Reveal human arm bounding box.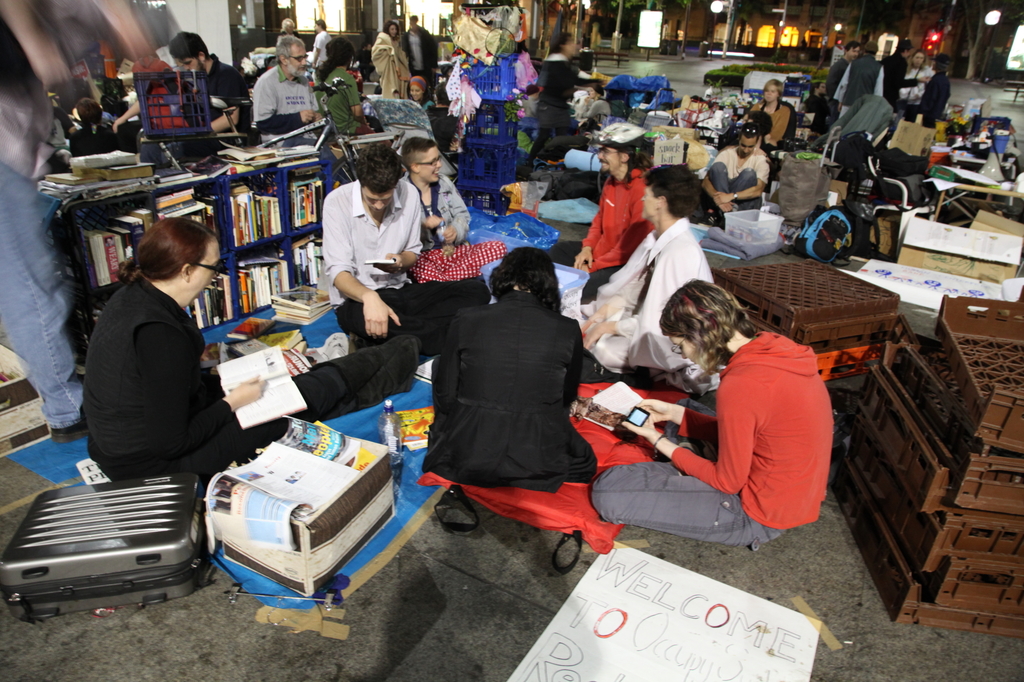
Revealed: pyautogui.locateOnScreen(317, 216, 400, 336).
